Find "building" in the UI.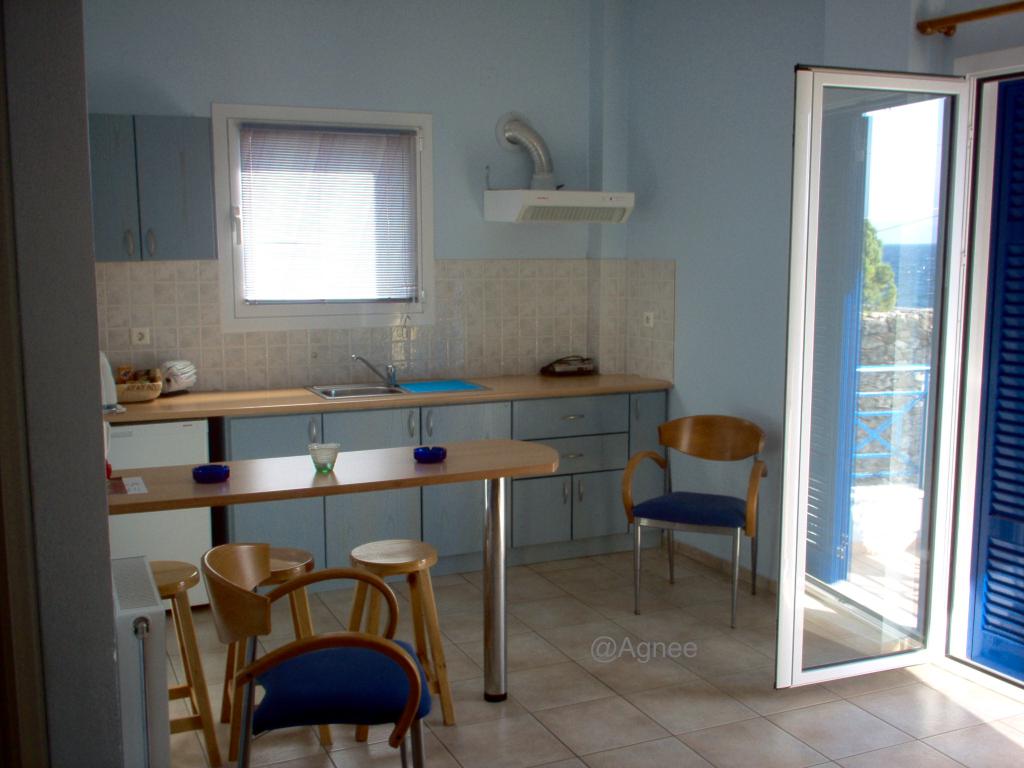
UI element at bbox(0, 0, 1023, 767).
